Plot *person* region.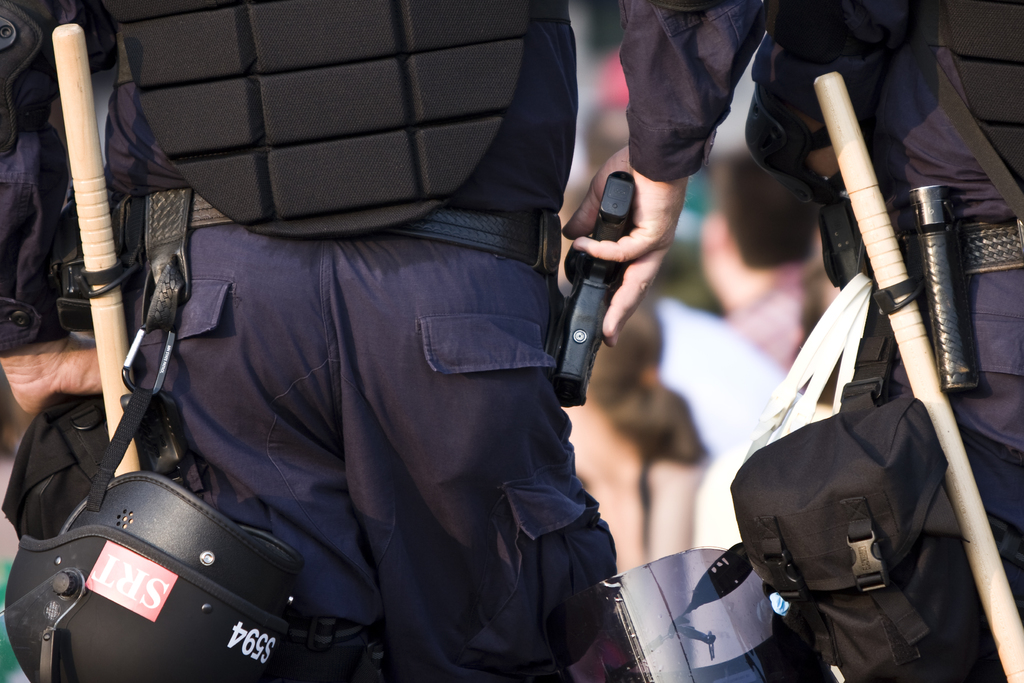
Plotted at select_region(36, 31, 692, 682).
